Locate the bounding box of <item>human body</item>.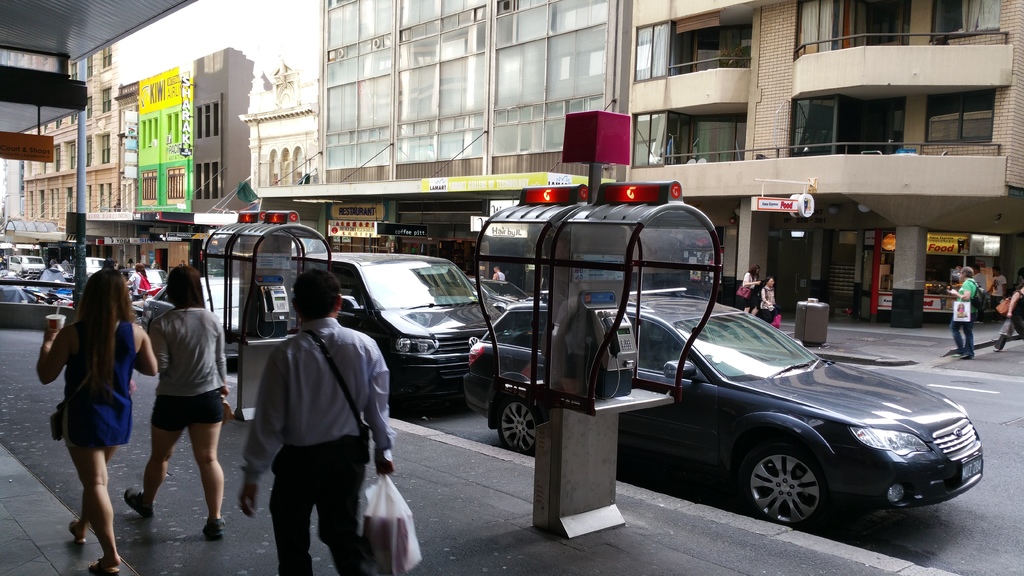
Bounding box: bbox(741, 271, 761, 314).
